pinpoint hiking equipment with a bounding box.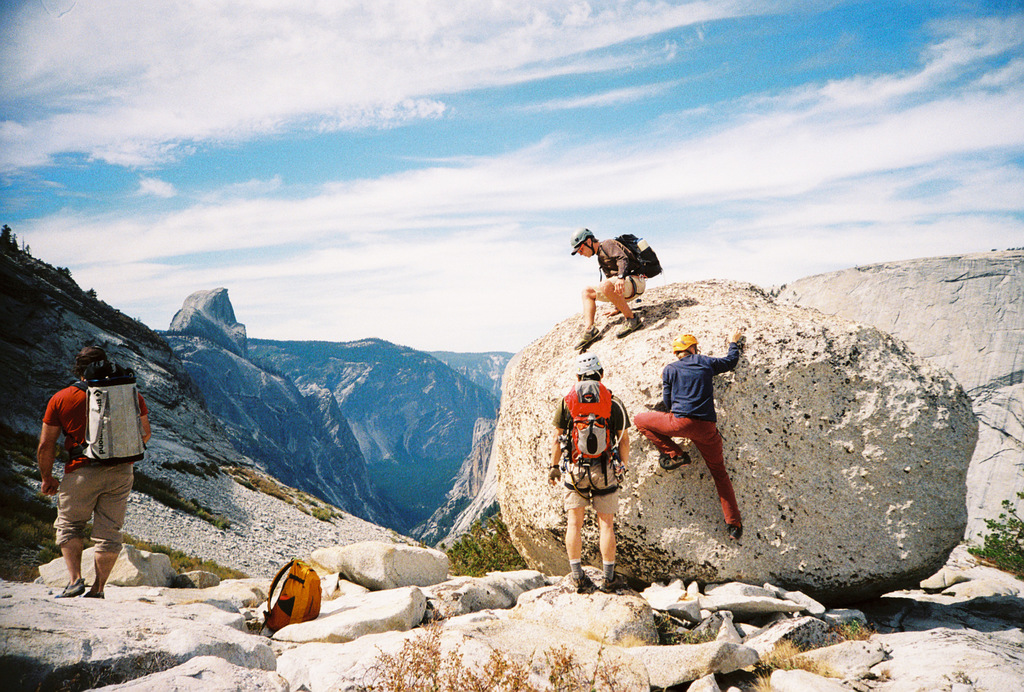
x1=600, y1=233, x2=666, y2=283.
